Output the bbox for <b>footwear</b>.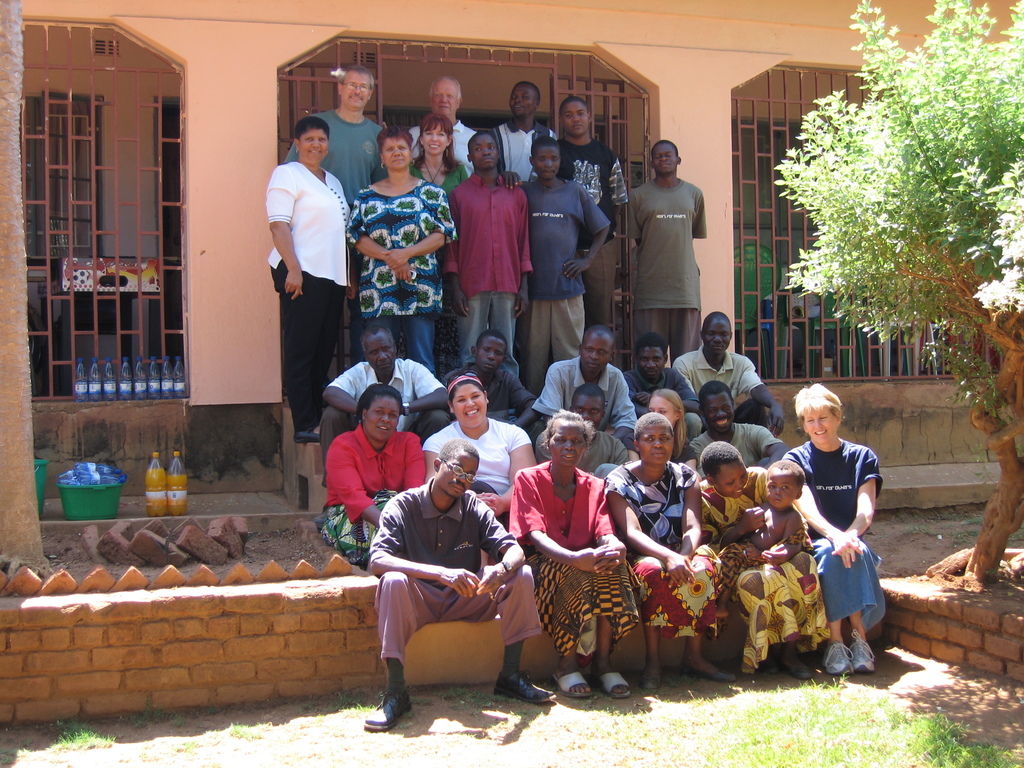
768, 659, 781, 673.
